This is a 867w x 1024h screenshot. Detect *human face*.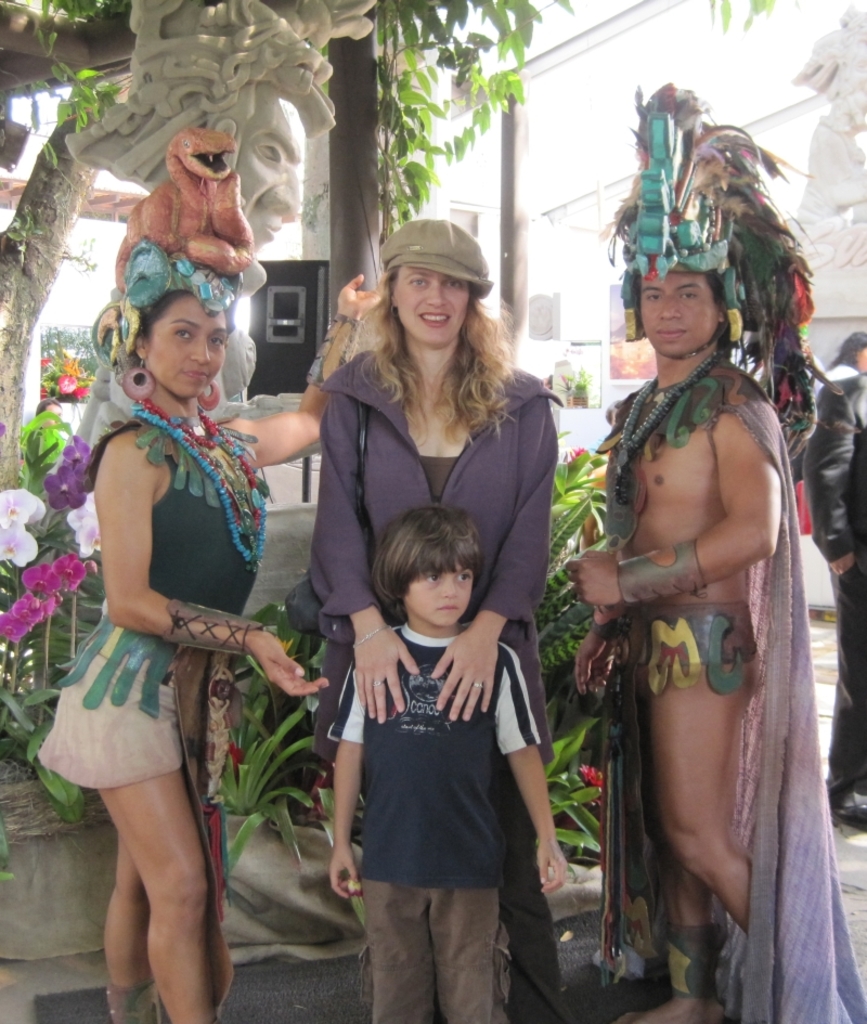
398/262/465/340.
